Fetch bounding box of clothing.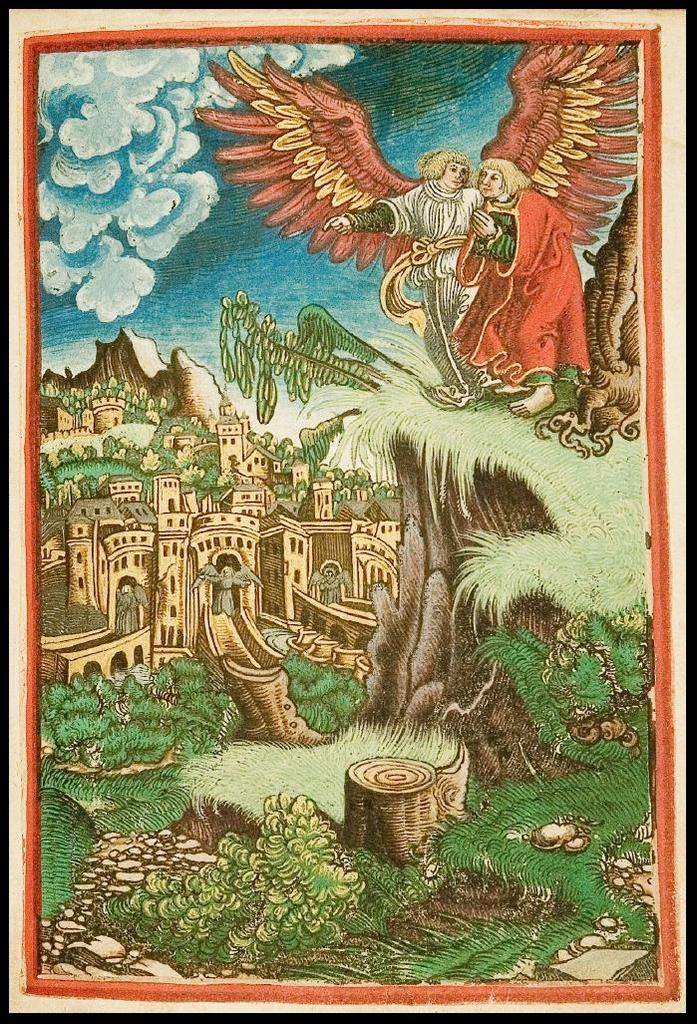
Bbox: 383 179 479 366.
